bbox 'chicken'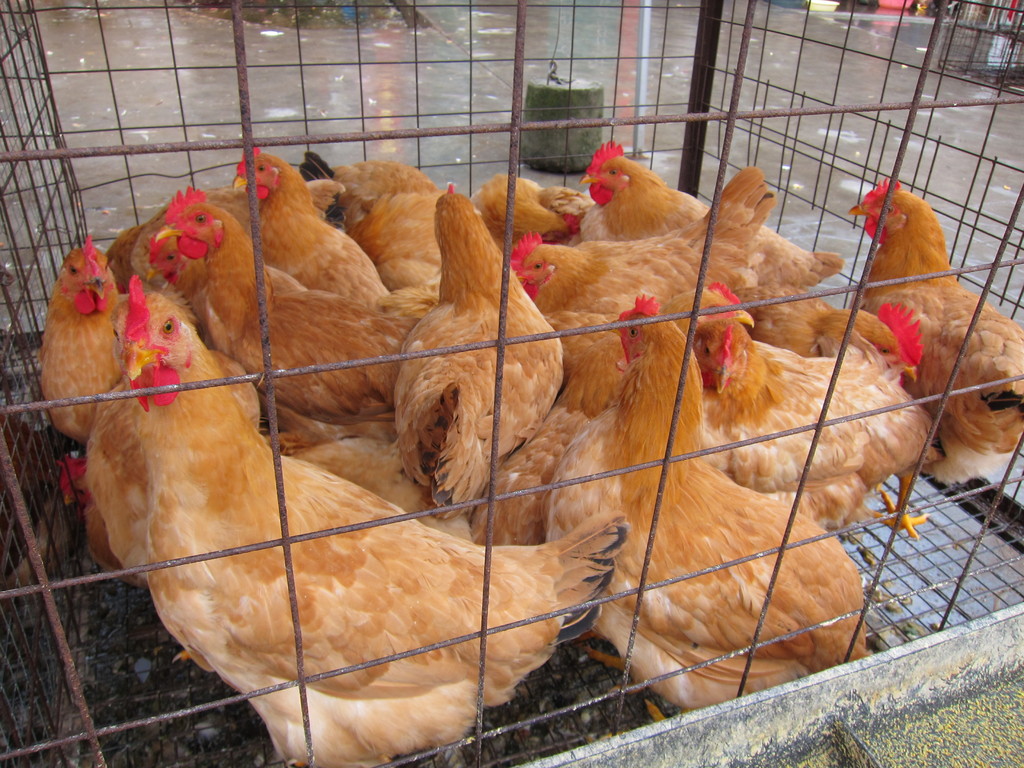
307/156/463/225
